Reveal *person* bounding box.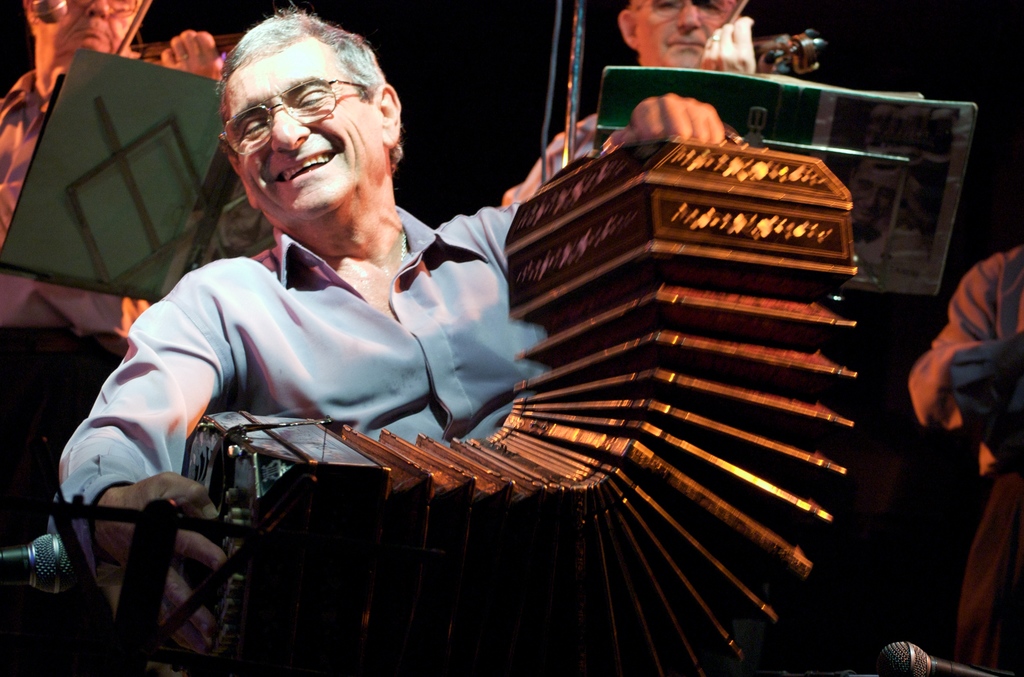
Revealed: region(500, 0, 760, 203).
